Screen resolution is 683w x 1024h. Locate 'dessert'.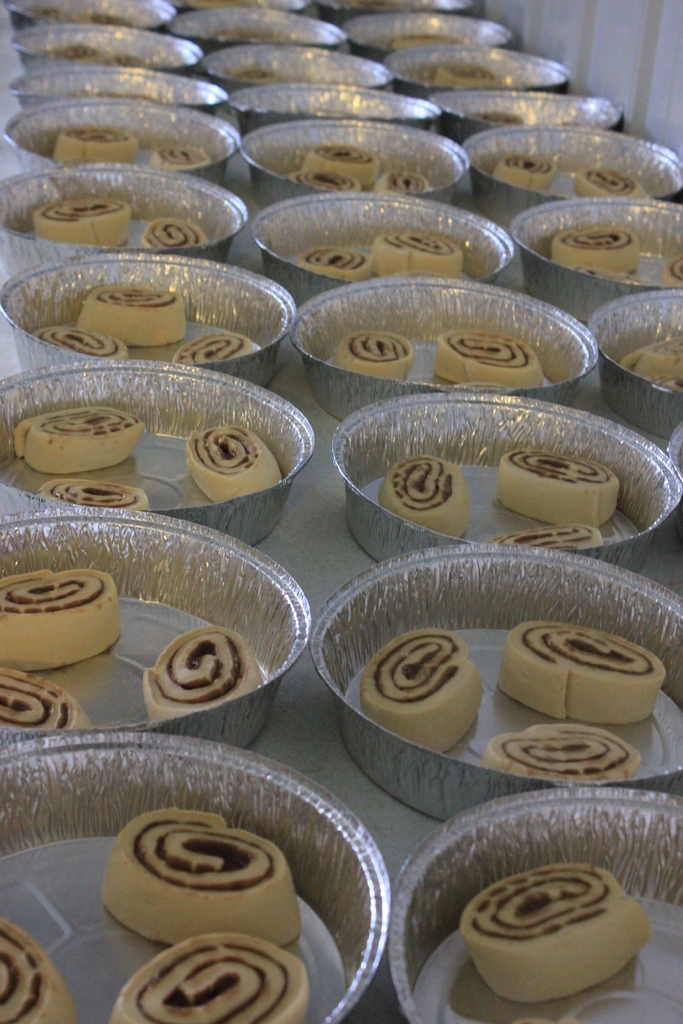
Rect(21, 195, 136, 246).
